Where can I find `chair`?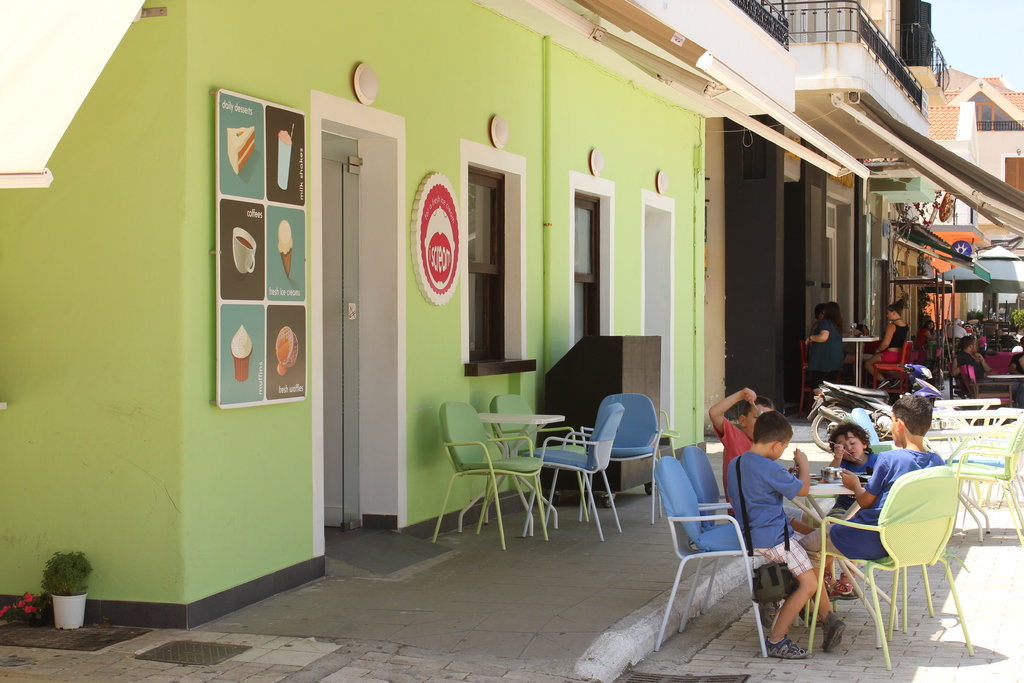
You can find it at pyautogui.locateOnScreen(676, 440, 822, 647).
